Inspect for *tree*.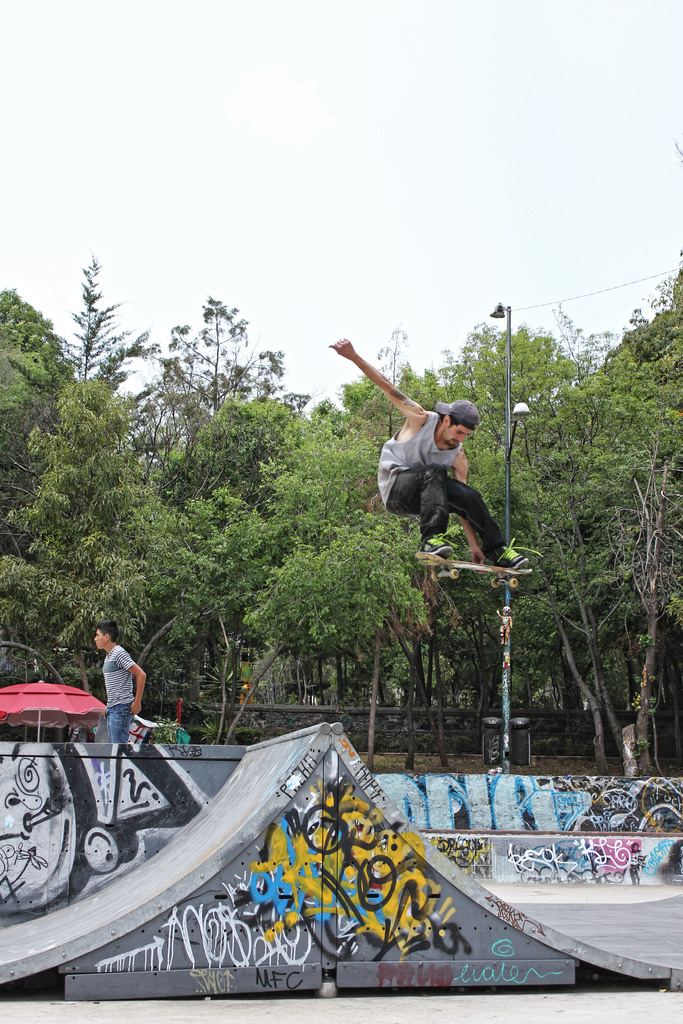
Inspection: <bbox>55, 241, 117, 386</bbox>.
